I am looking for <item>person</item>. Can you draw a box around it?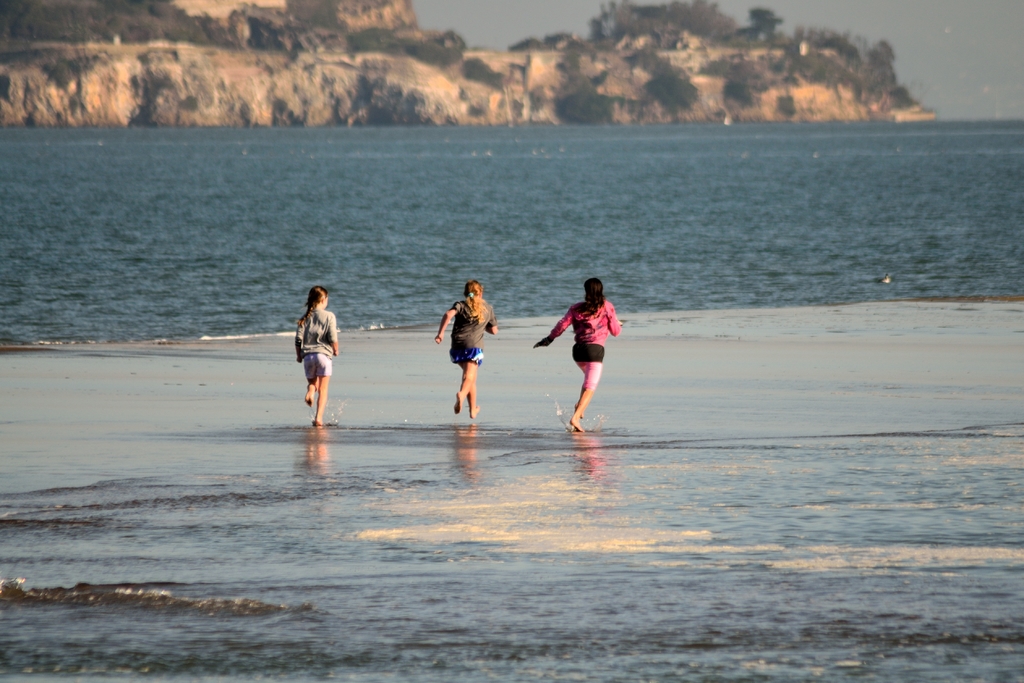
Sure, the bounding box is 536/273/620/439.
